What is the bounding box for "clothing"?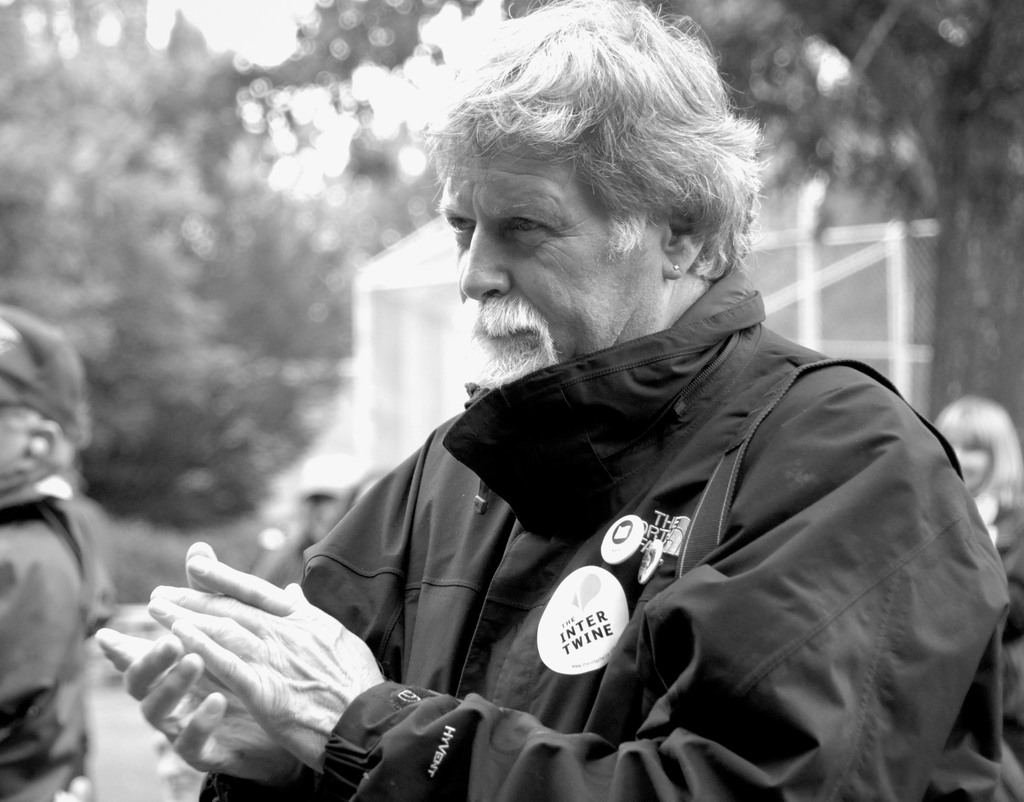
bbox=[977, 493, 1021, 747].
